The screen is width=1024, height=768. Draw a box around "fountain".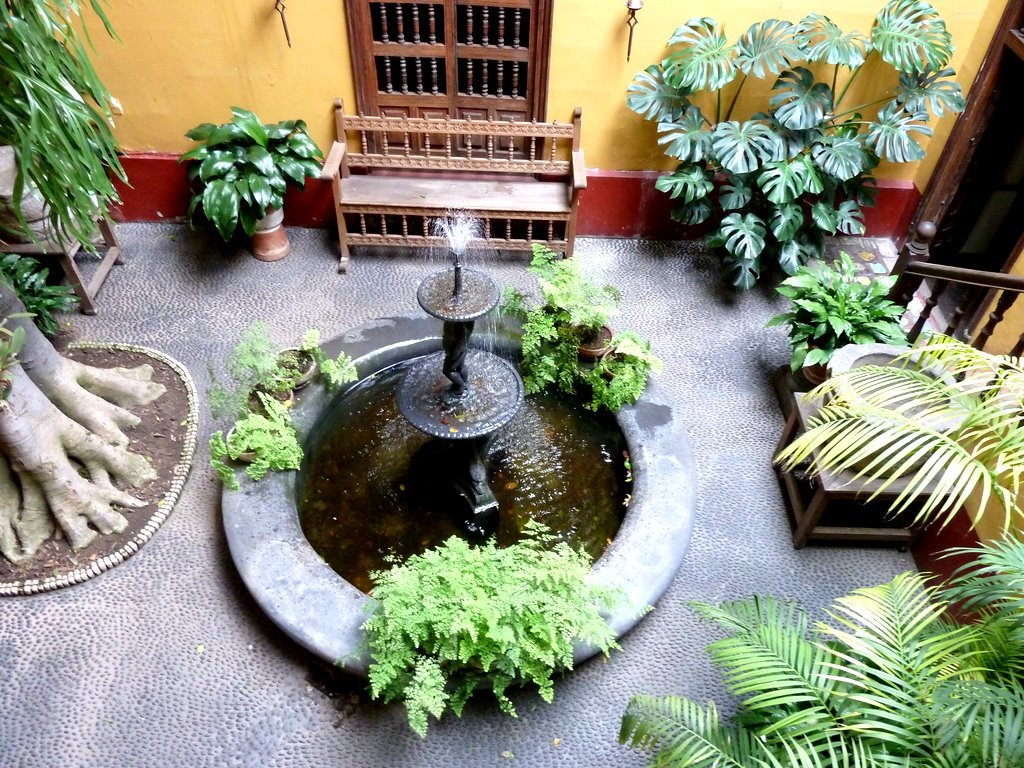
[x1=218, y1=204, x2=699, y2=697].
